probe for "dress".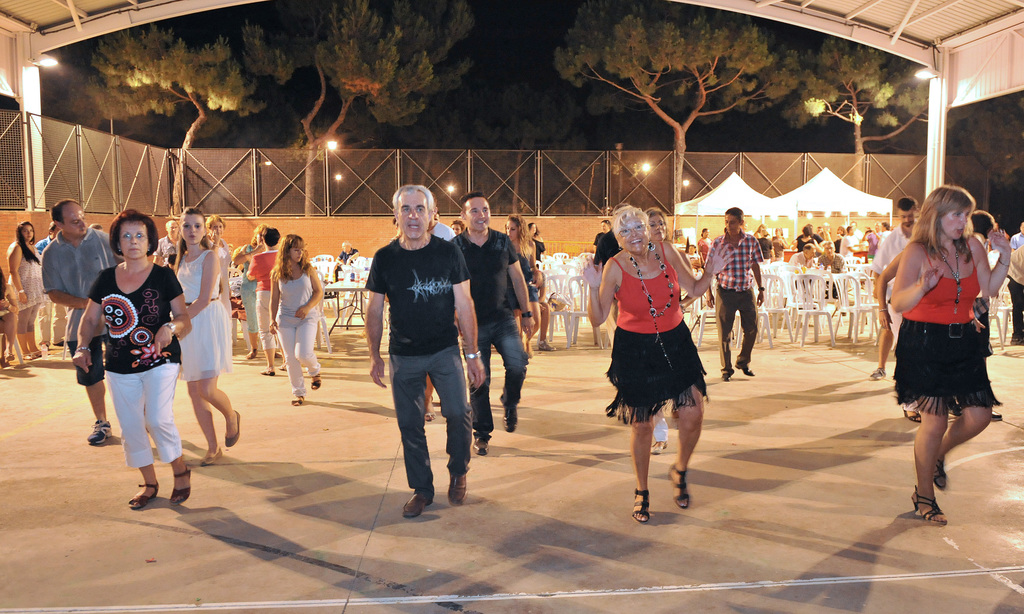
Probe result: 605/255/709/426.
